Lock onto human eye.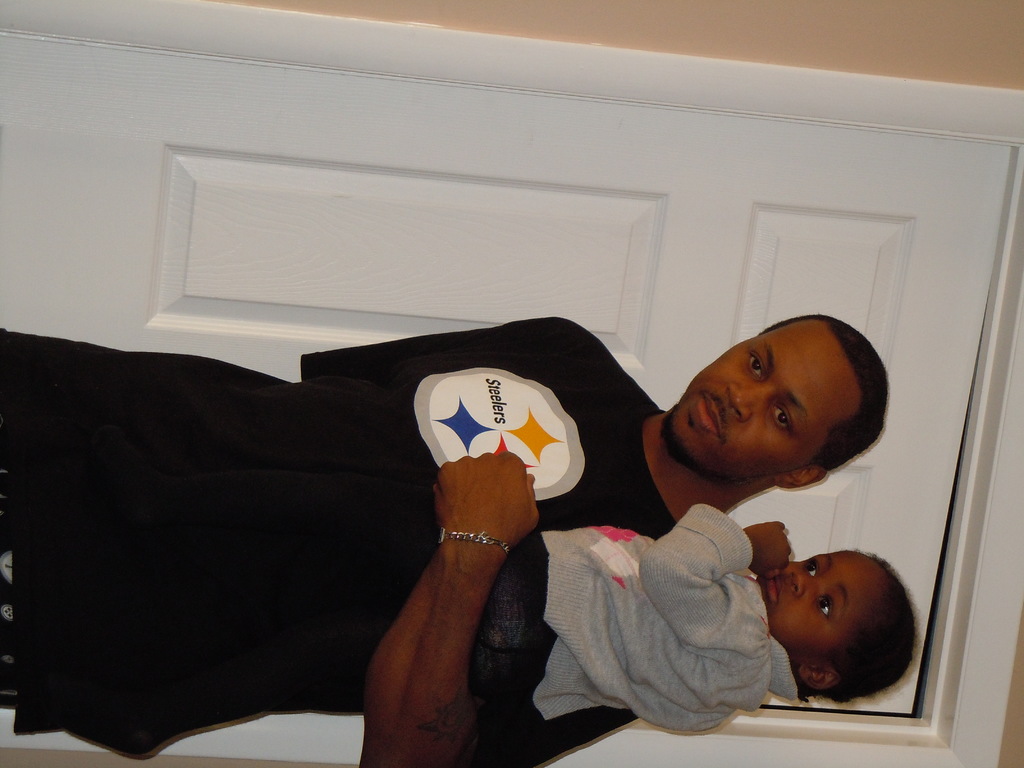
Locked: region(815, 594, 835, 614).
